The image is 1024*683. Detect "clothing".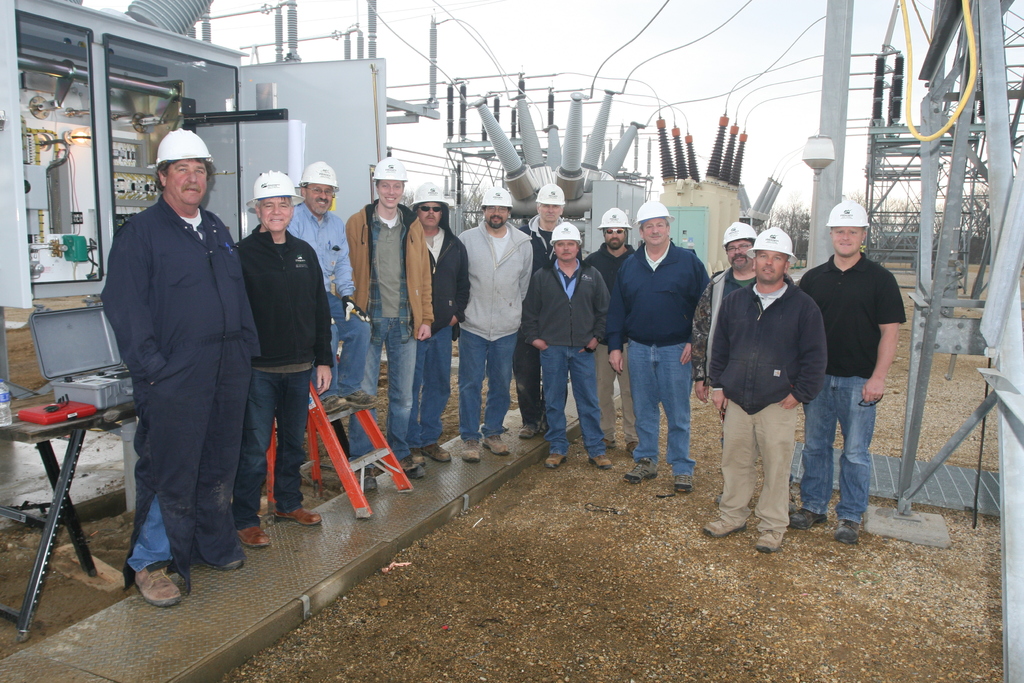
Detection: pyautogui.locateOnScreen(237, 213, 335, 513).
